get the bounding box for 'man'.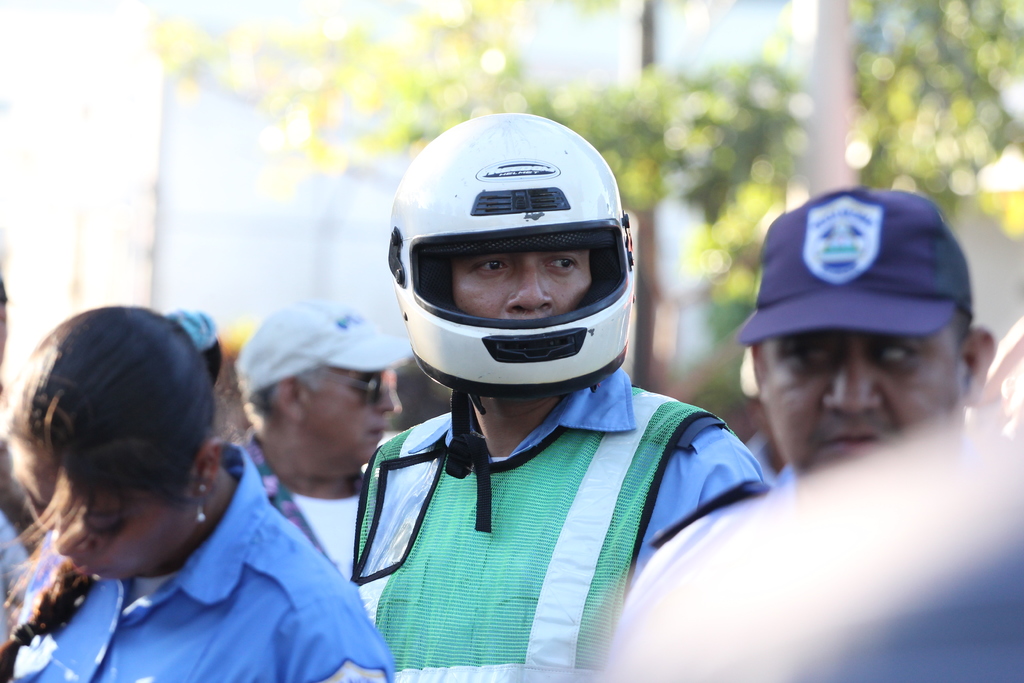
crop(676, 184, 1015, 617).
